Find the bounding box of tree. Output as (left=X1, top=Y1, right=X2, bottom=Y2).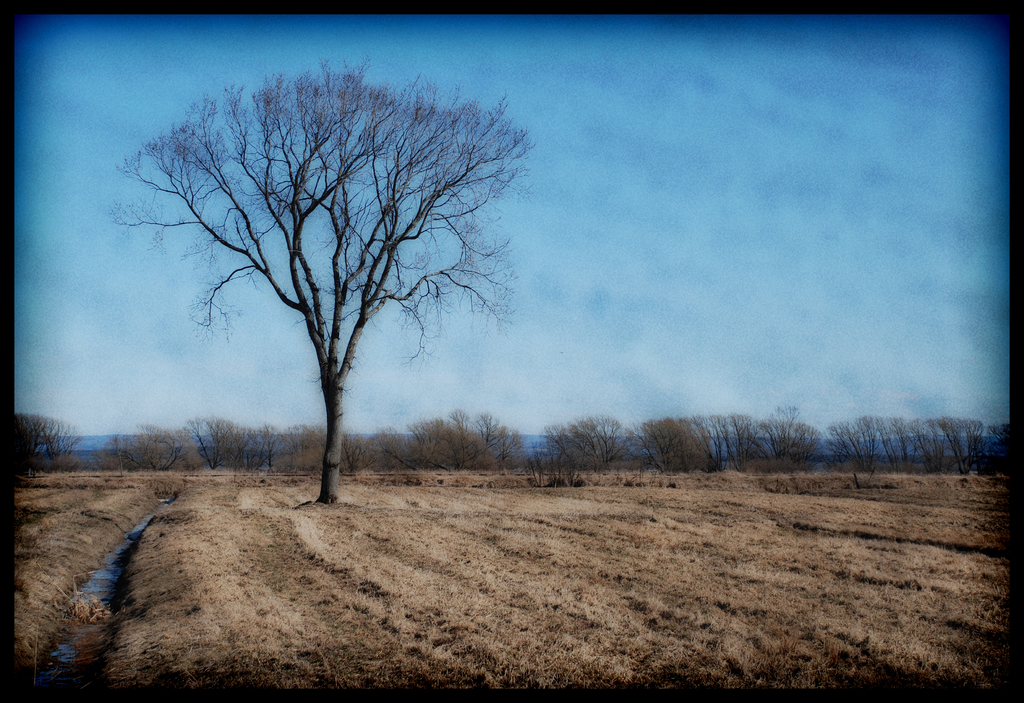
(left=107, top=420, right=209, bottom=475).
